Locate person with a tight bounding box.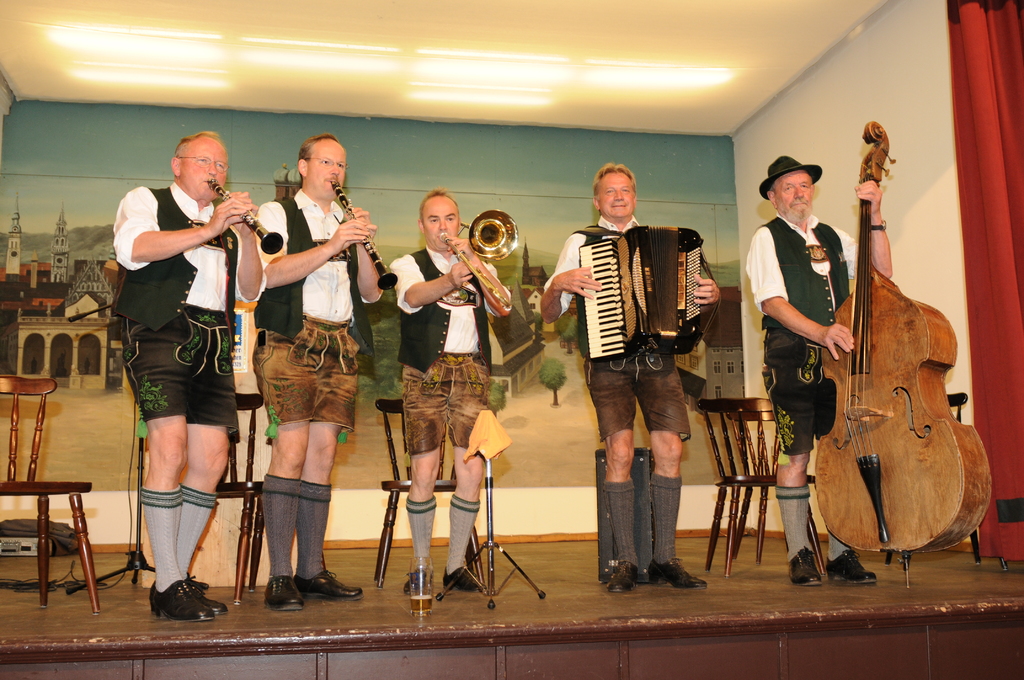
[left=113, top=128, right=267, bottom=620].
